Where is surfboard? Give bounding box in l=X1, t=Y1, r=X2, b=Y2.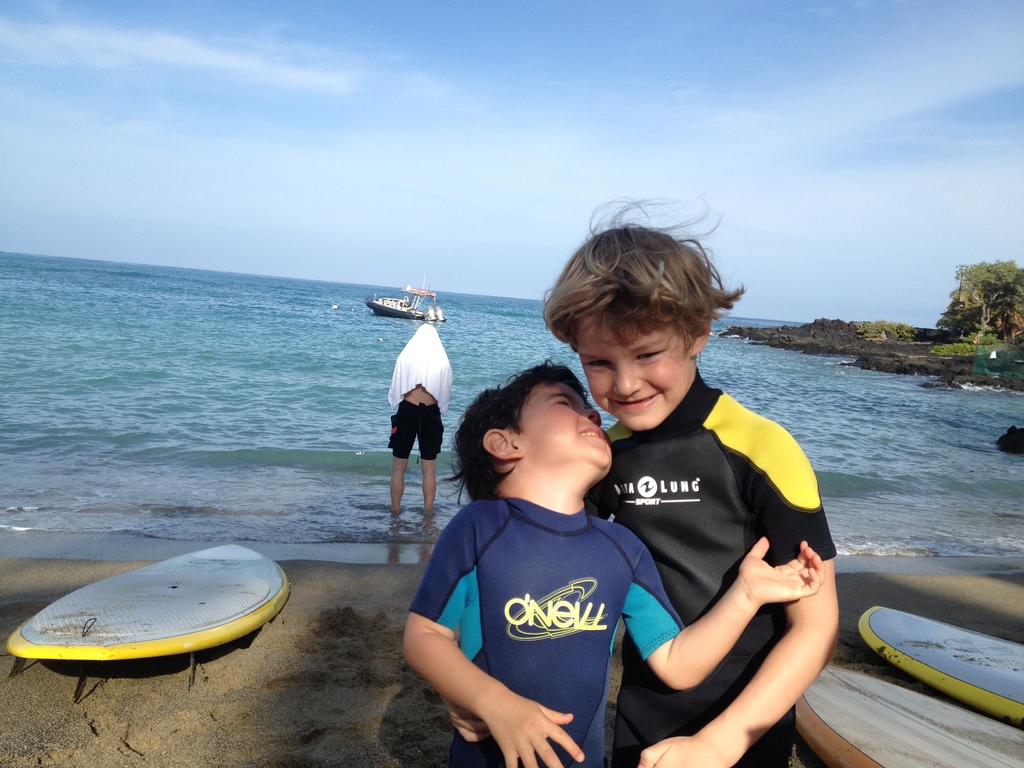
l=1, t=536, r=292, b=665.
